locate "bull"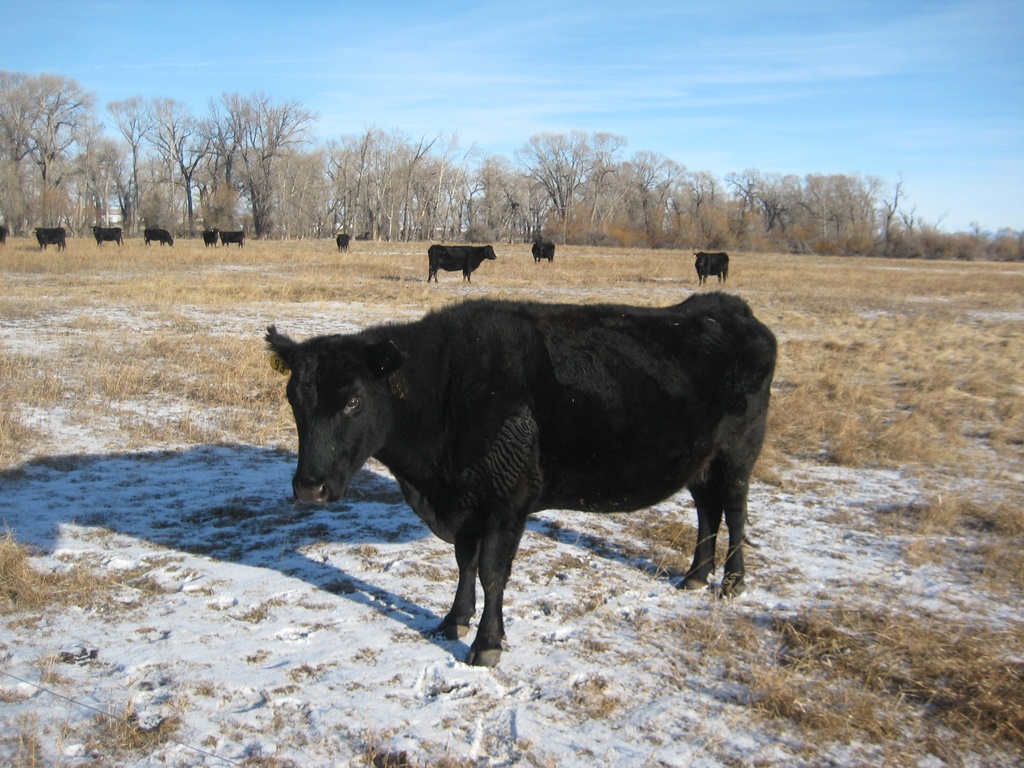
region(33, 224, 67, 248)
